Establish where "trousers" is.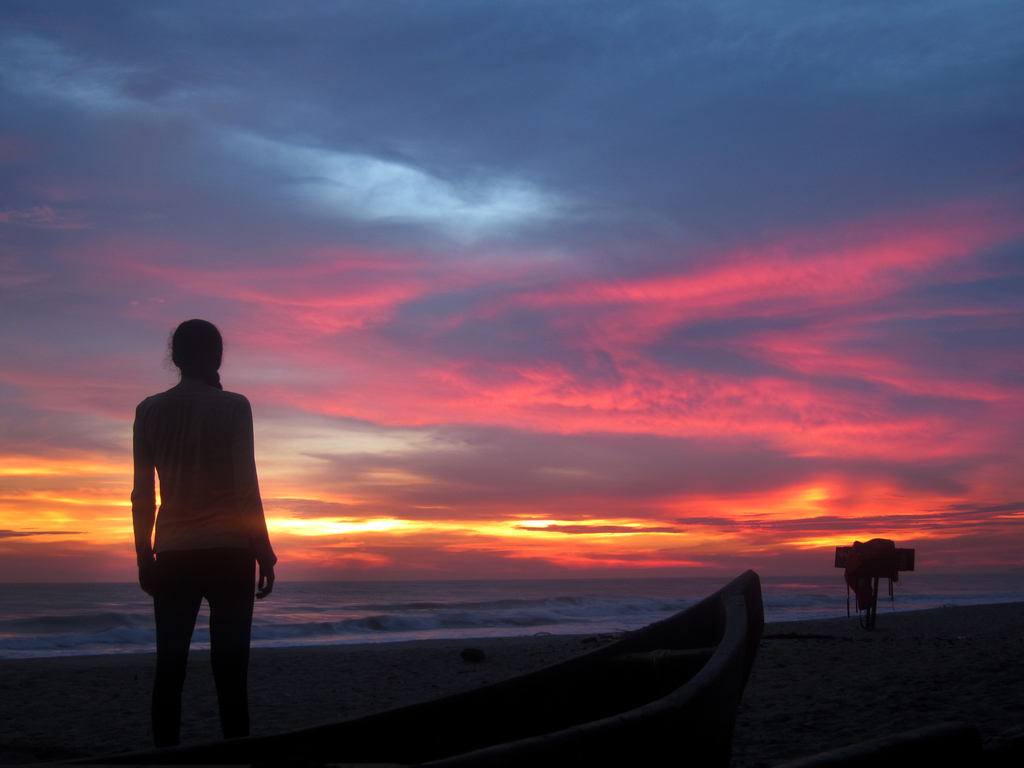
Established at box=[147, 561, 253, 726].
